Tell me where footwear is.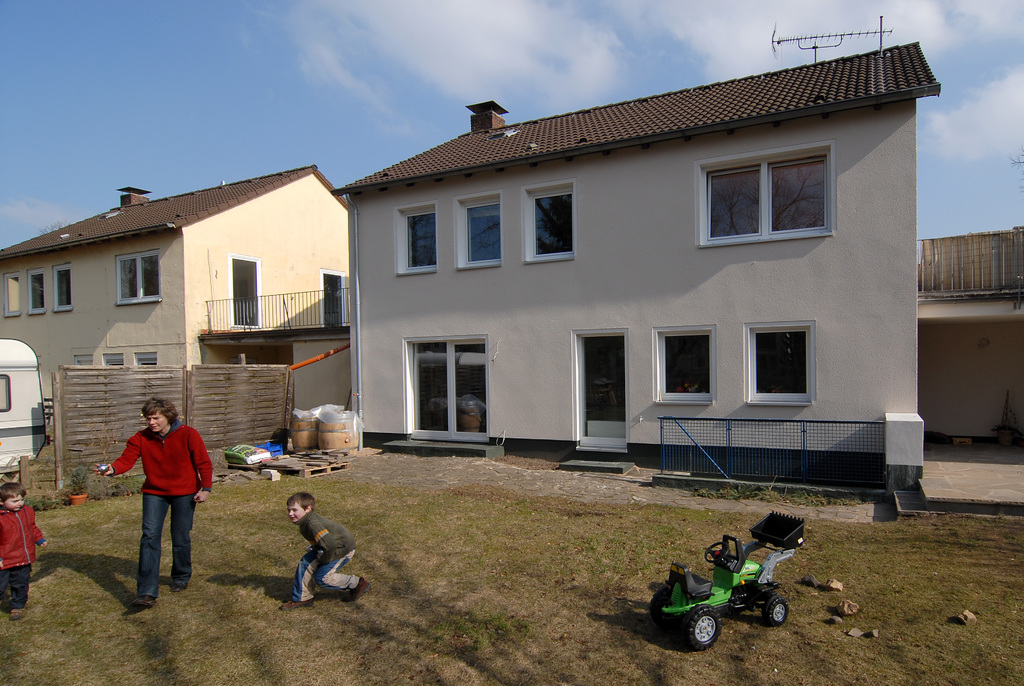
footwear is at (342, 574, 374, 600).
